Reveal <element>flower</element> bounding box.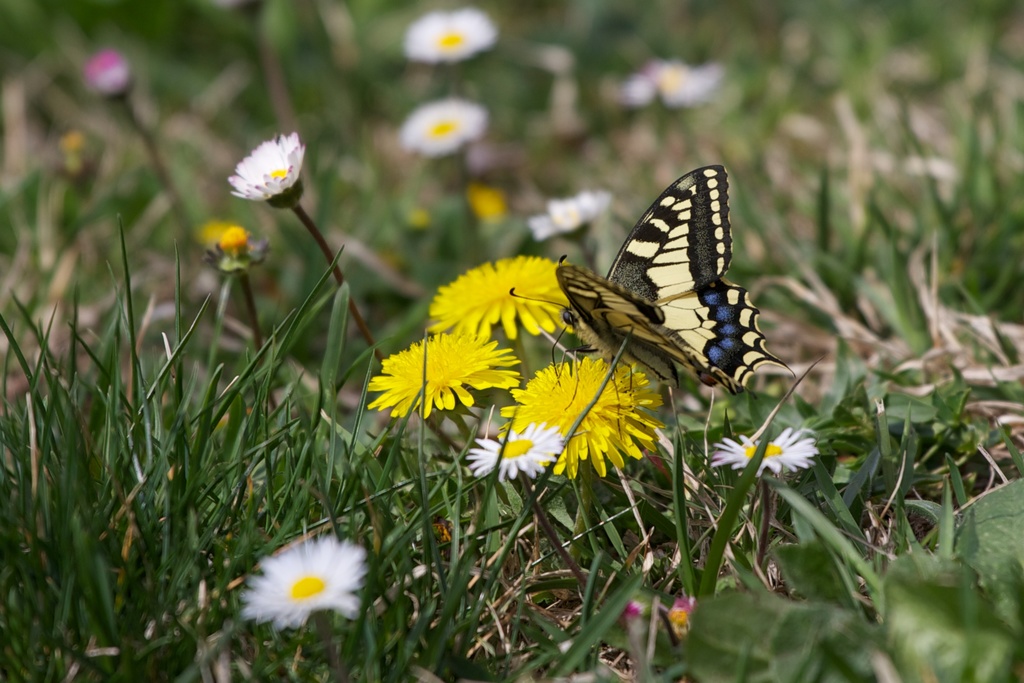
Revealed: 427/251/583/349.
